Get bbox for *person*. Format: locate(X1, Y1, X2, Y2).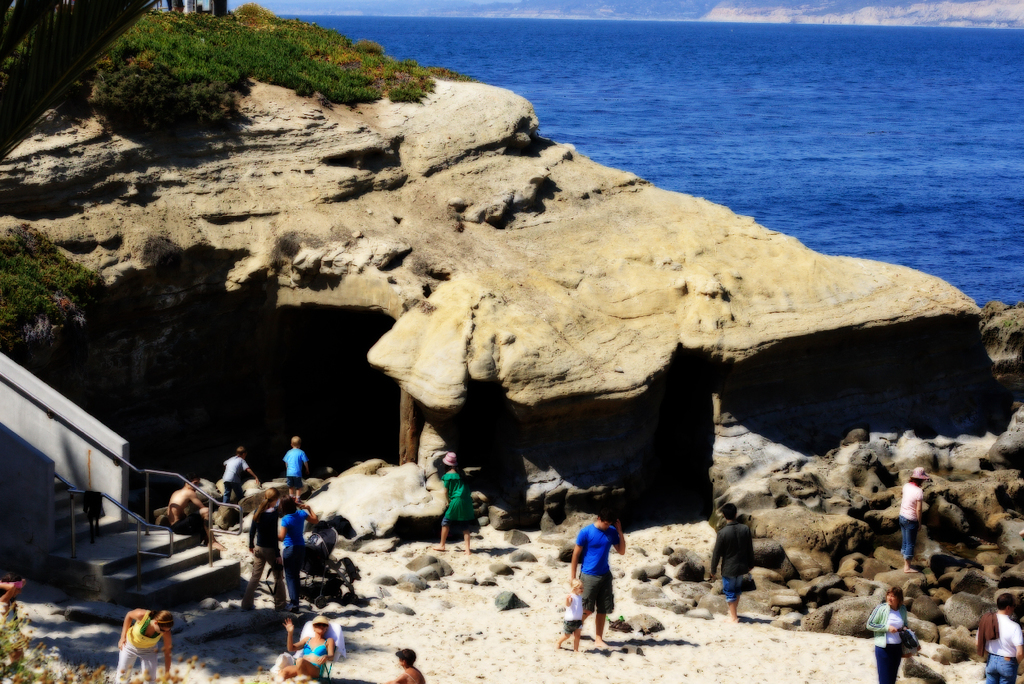
locate(276, 494, 316, 613).
